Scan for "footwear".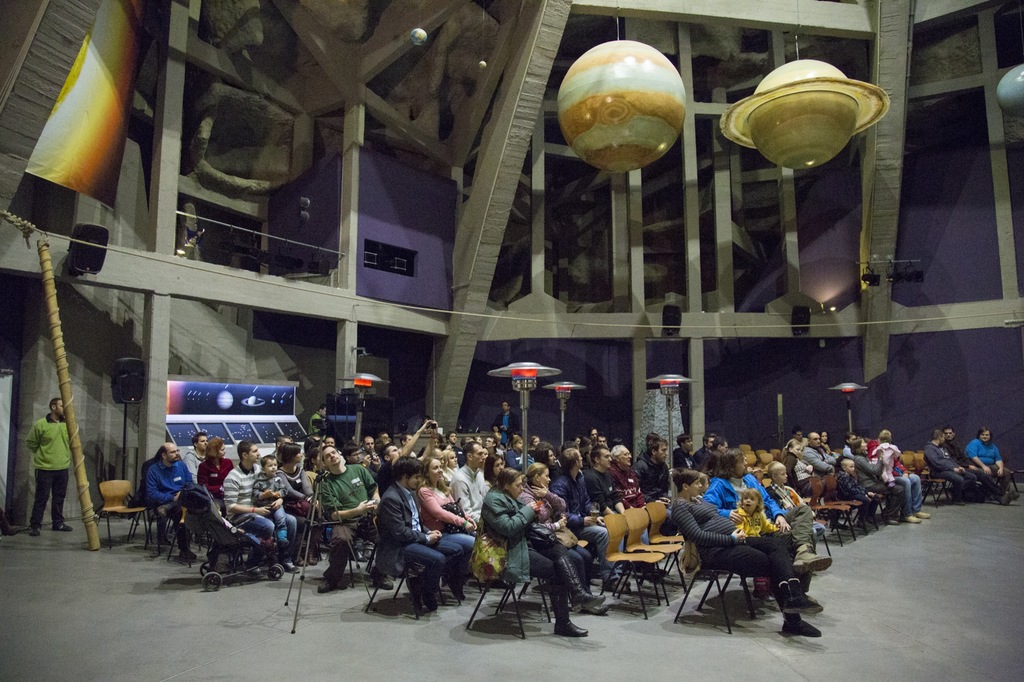
Scan result: bbox=(602, 575, 635, 593).
